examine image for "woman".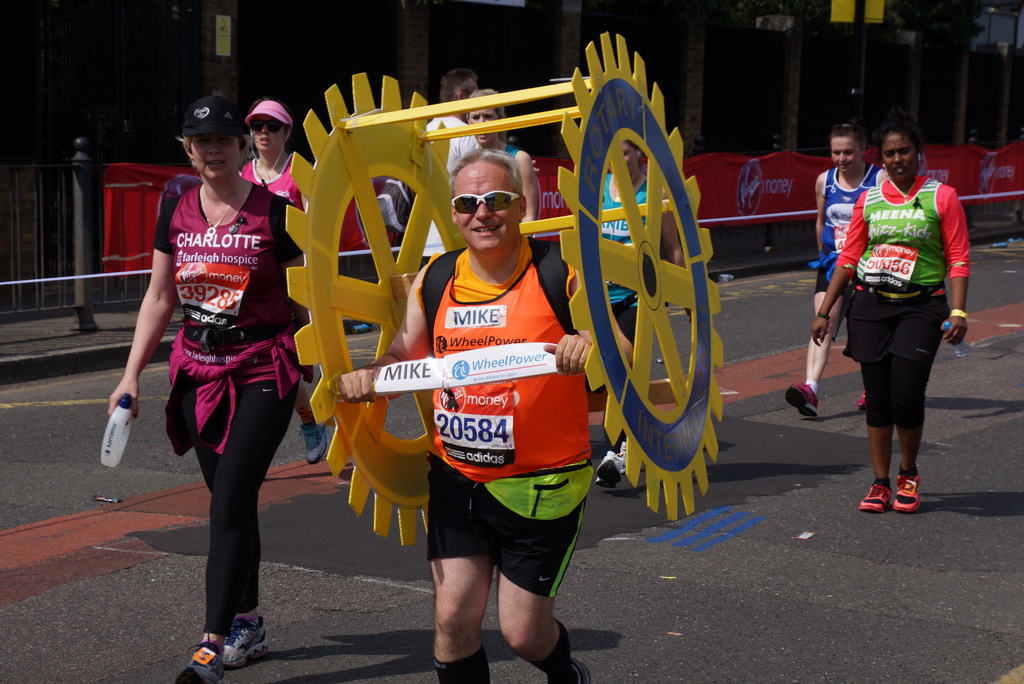
Examination result: x1=778, y1=120, x2=896, y2=419.
